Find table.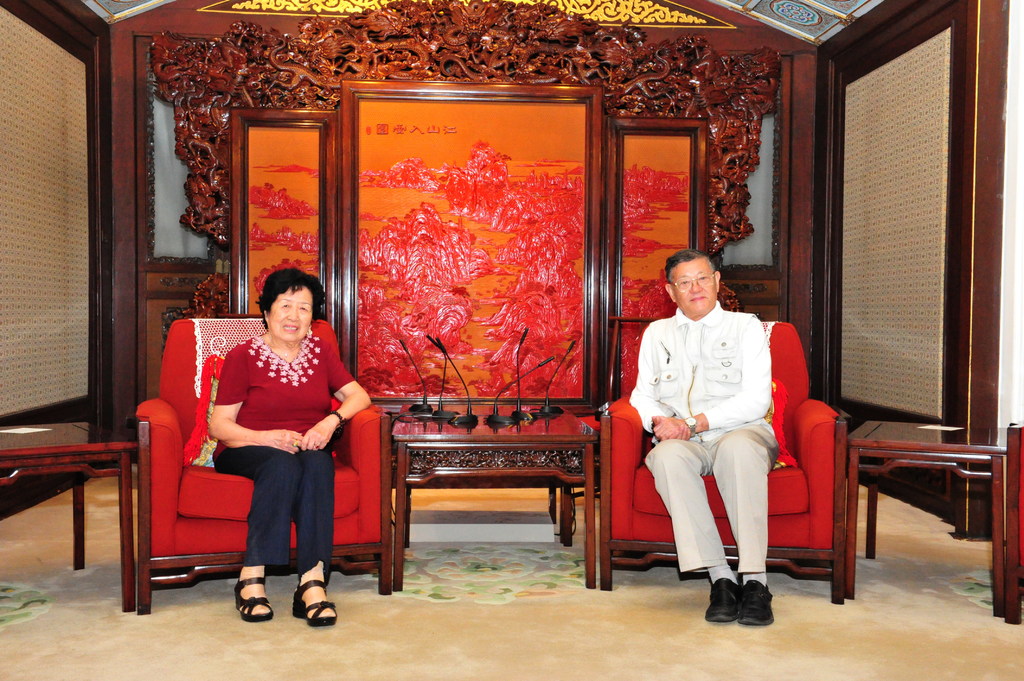
0,422,134,613.
